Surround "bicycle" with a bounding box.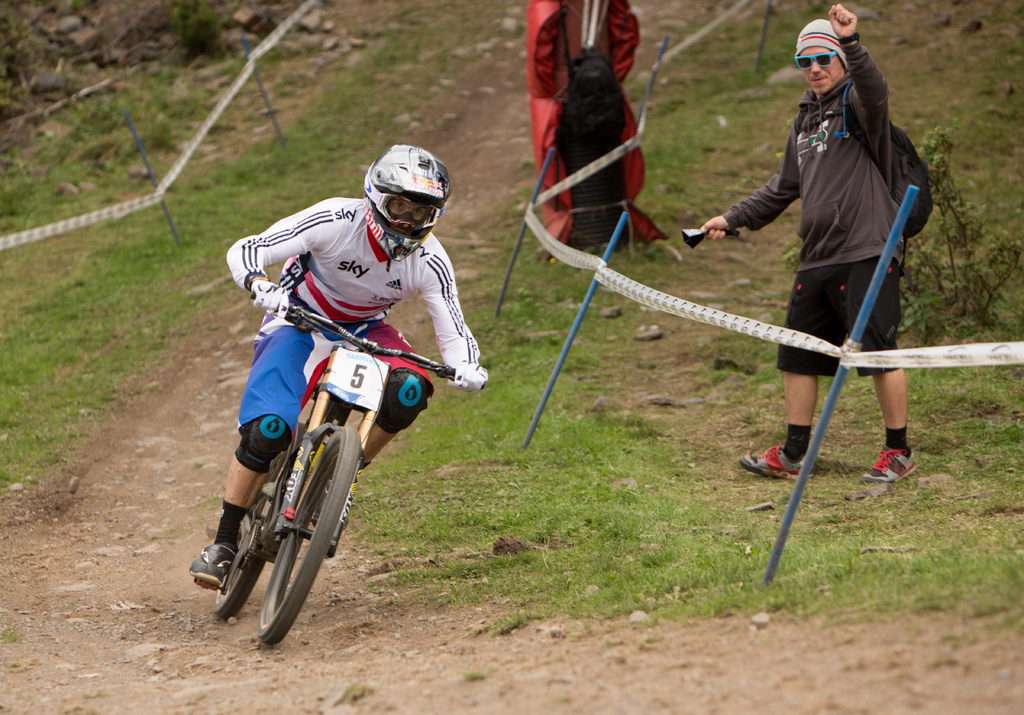
l=216, t=301, r=484, b=645.
